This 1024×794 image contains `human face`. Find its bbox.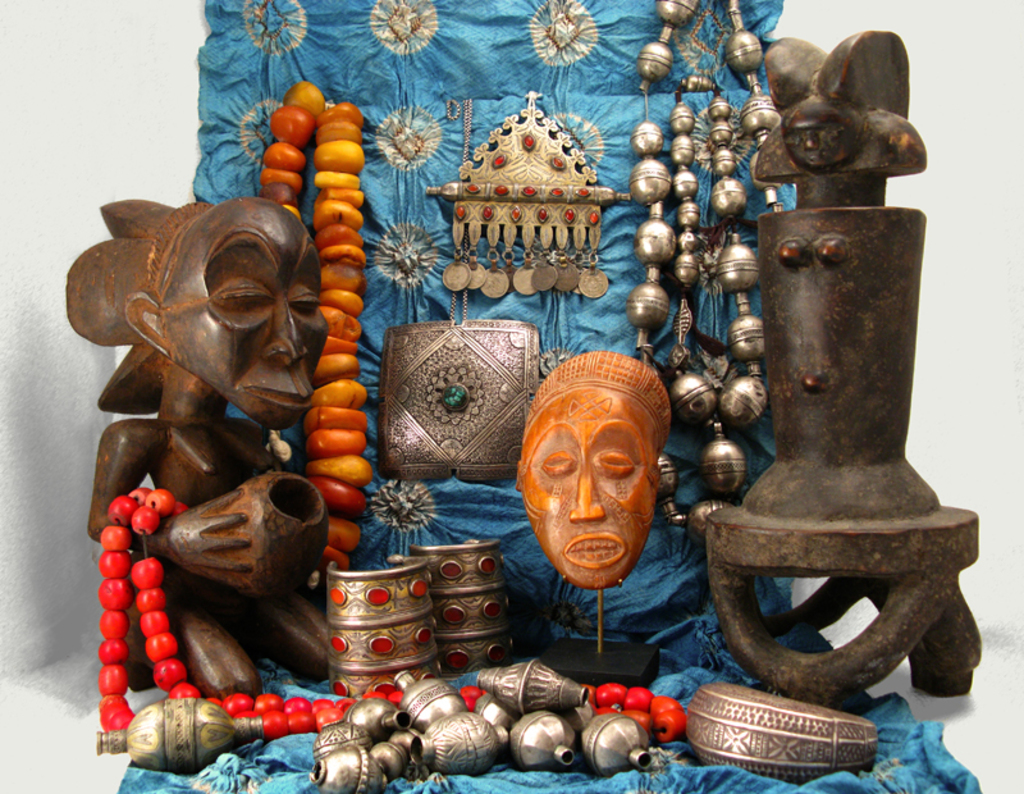
pyautogui.locateOnScreen(518, 385, 655, 590).
